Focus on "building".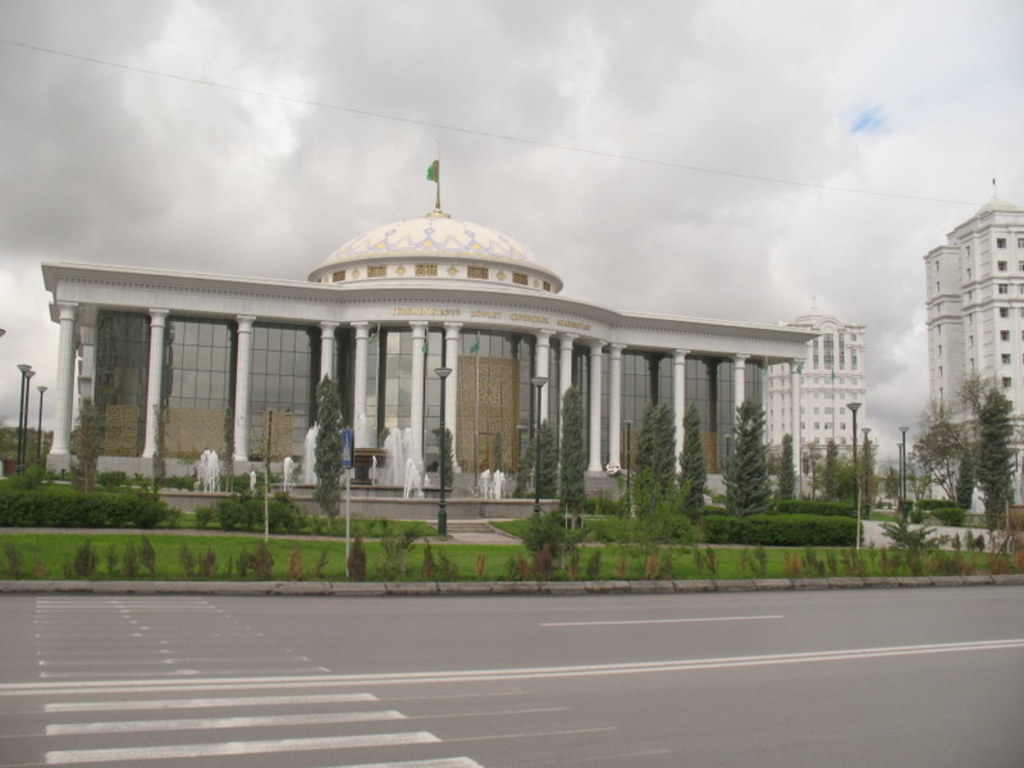
Focused at [left=33, top=141, right=815, bottom=502].
